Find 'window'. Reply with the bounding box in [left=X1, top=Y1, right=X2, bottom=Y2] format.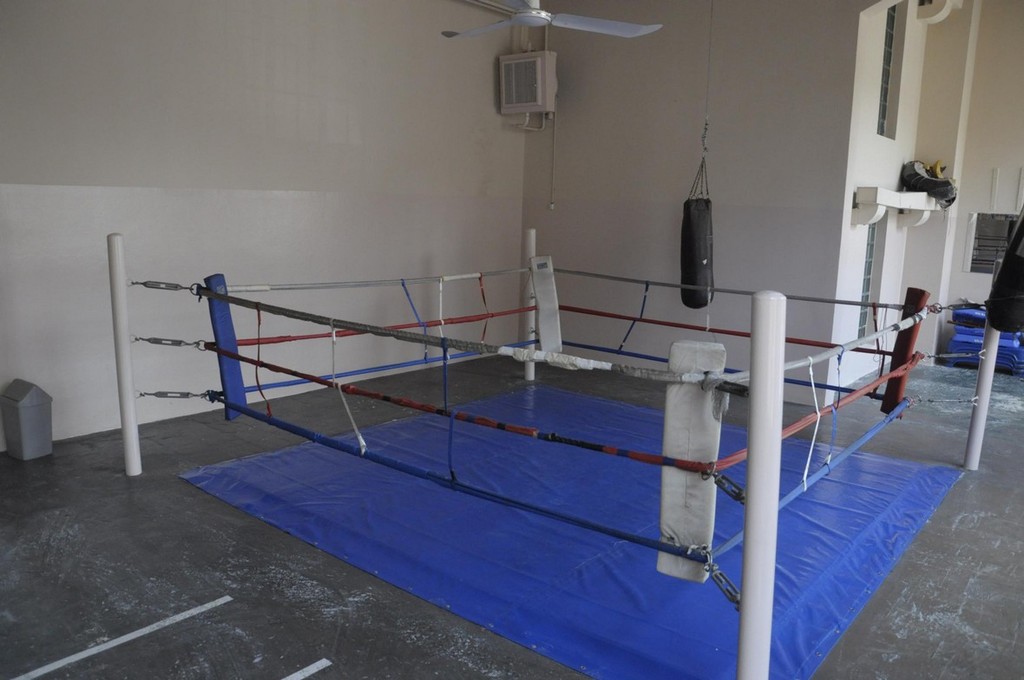
[left=860, top=219, right=889, bottom=343].
